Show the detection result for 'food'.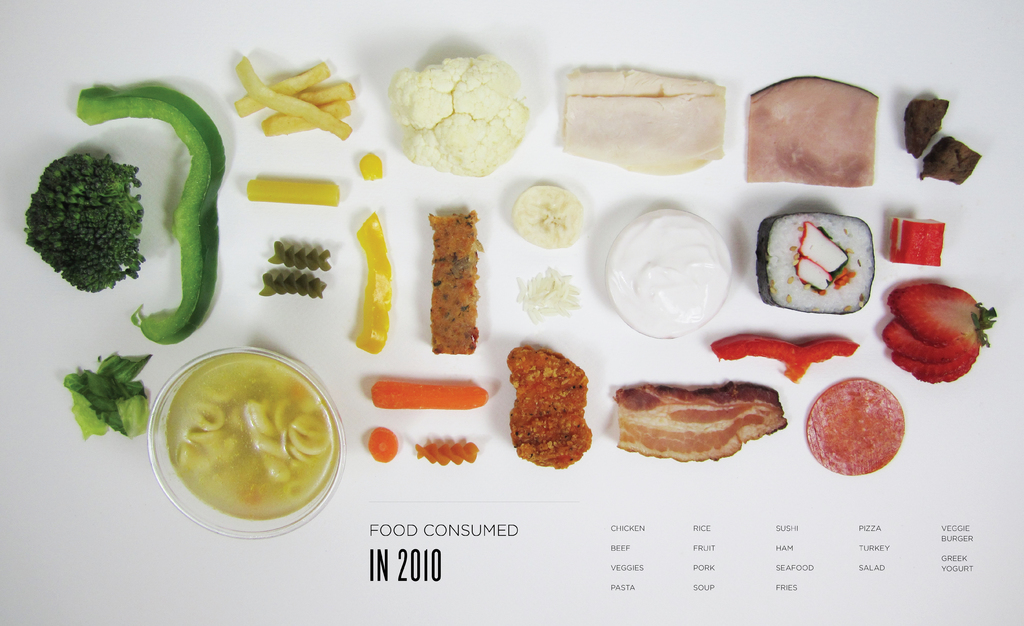
510/180/582/247.
